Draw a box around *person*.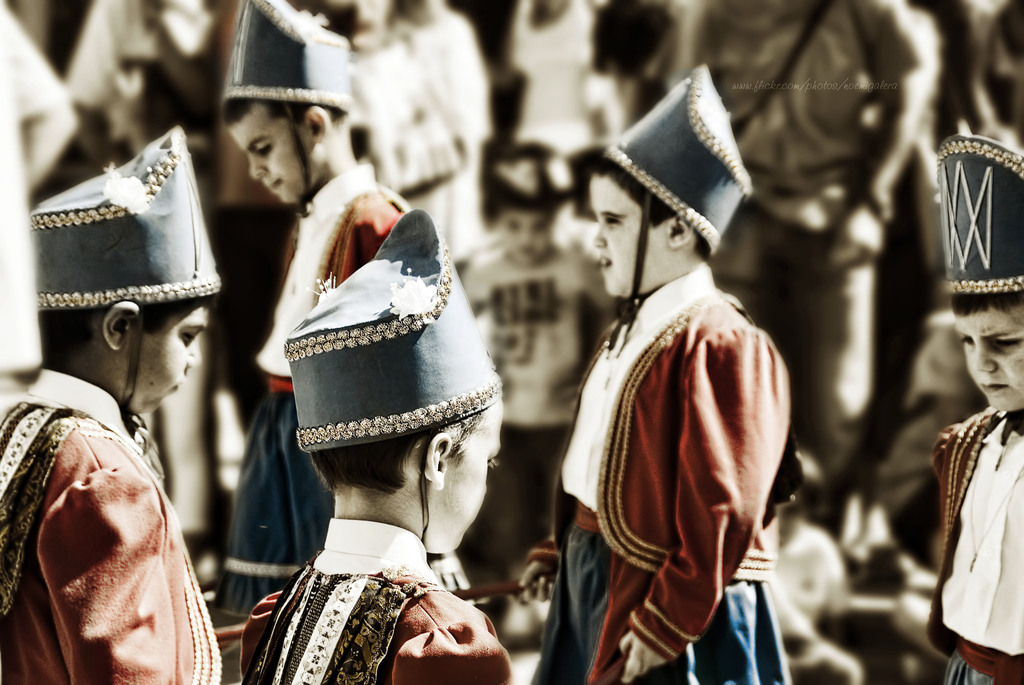
bbox=[5, 126, 228, 684].
